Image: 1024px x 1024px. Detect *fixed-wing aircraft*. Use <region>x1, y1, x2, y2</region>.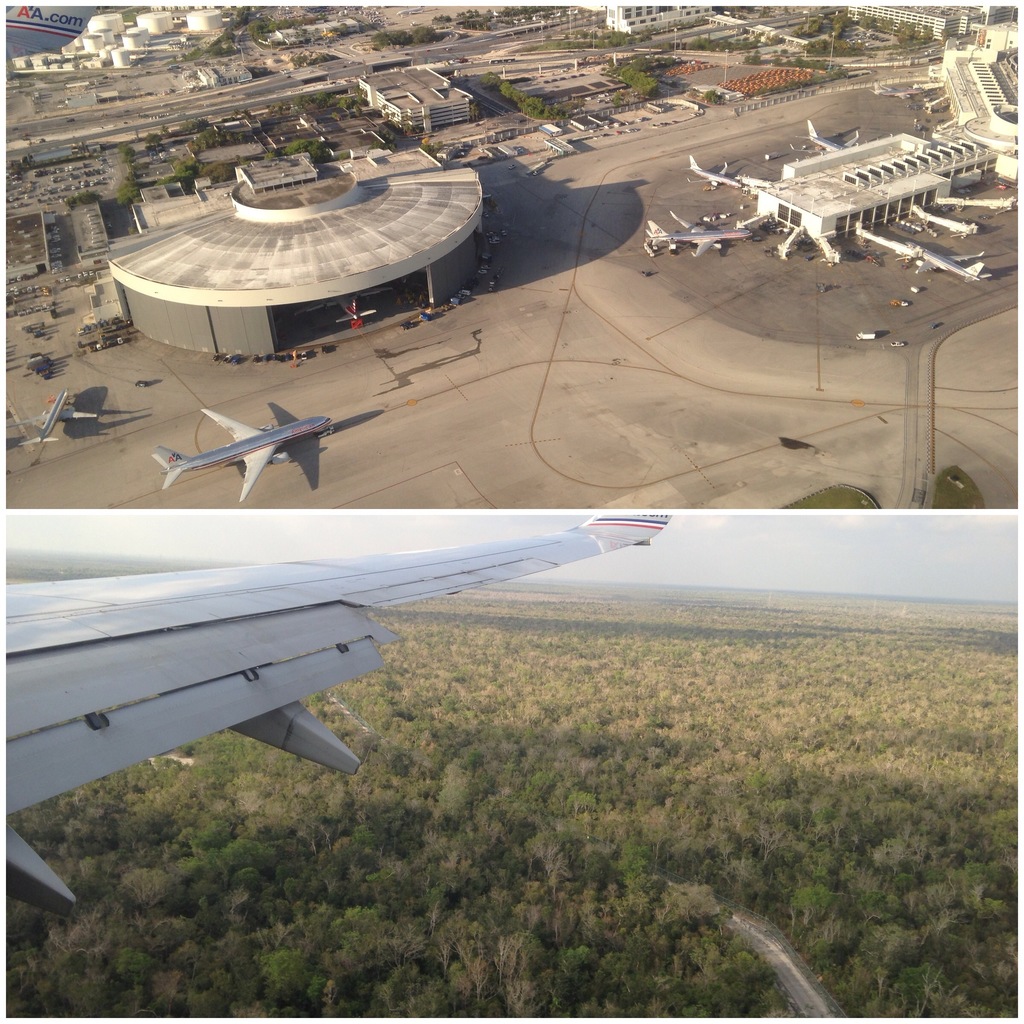
<region>153, 397, 331, 504</region>.
